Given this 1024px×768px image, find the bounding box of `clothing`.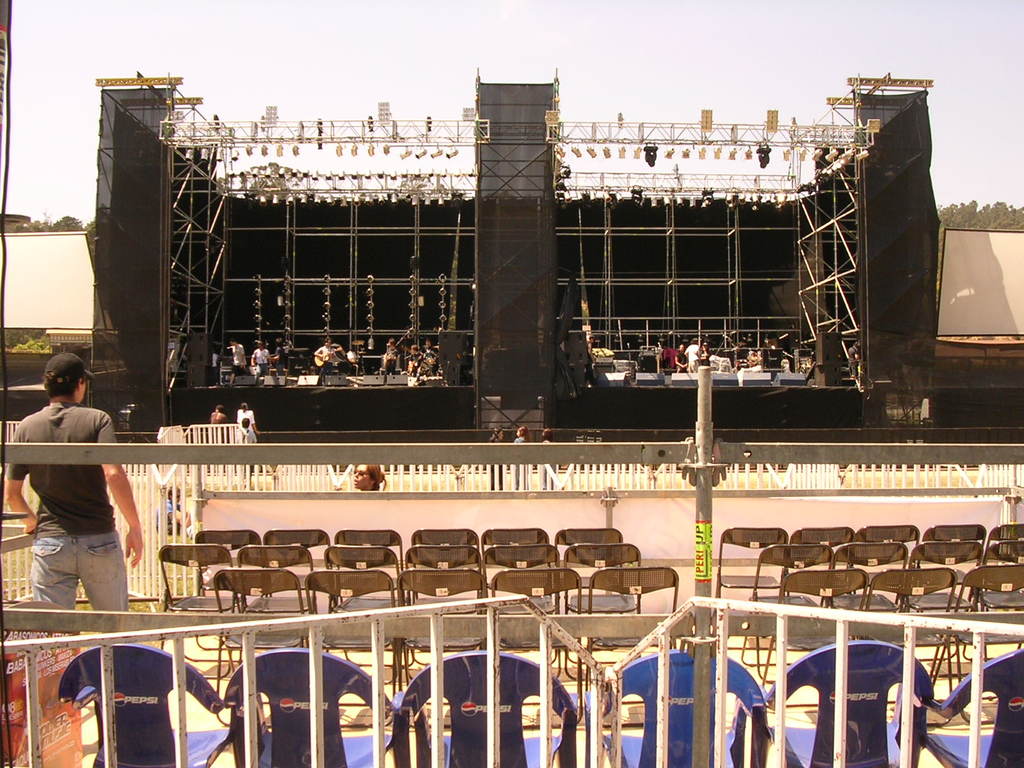
{"left": 12, "top": 361, "right": 134, "bottom": 636}.
